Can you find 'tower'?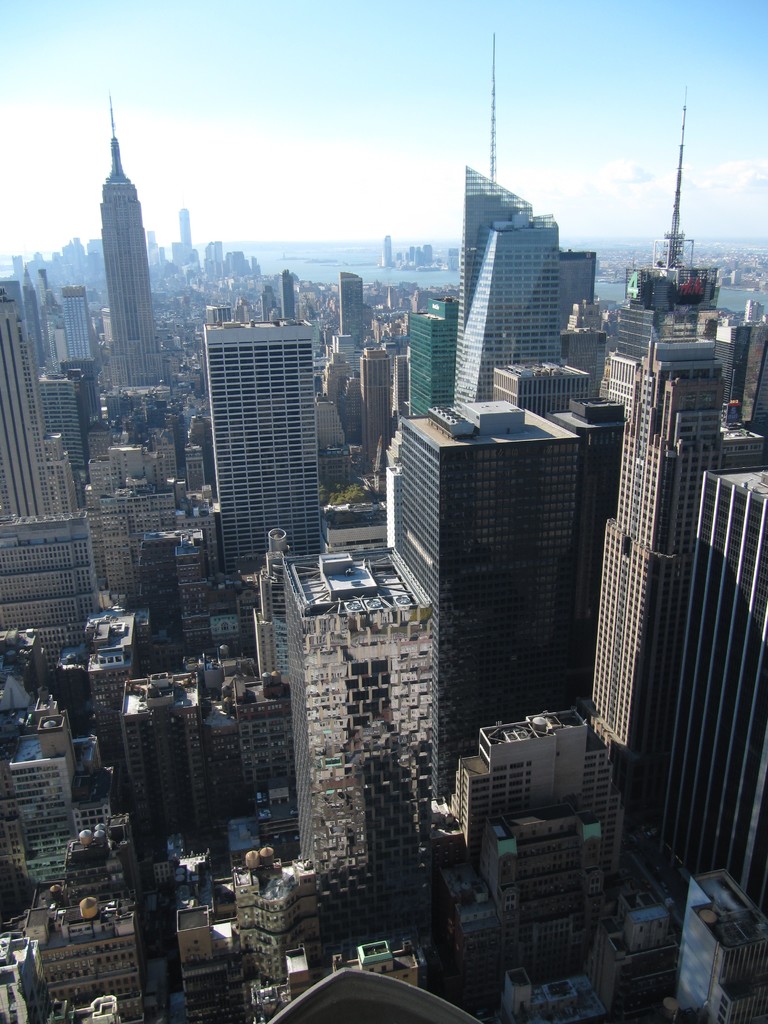
Yes, bounding box: x1=660 y1=460 x2=767 y2=904.
